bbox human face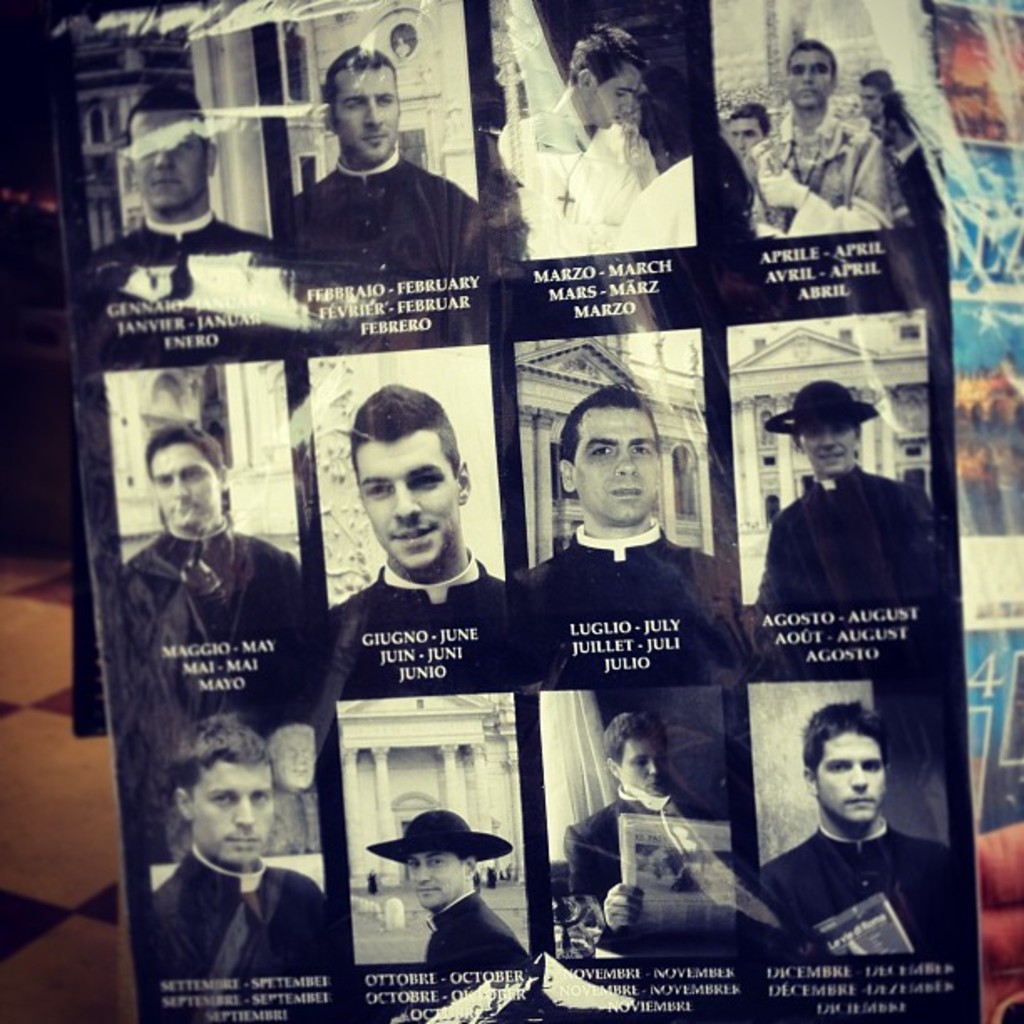
[left=149, top=447, right=219, bottom=524]
